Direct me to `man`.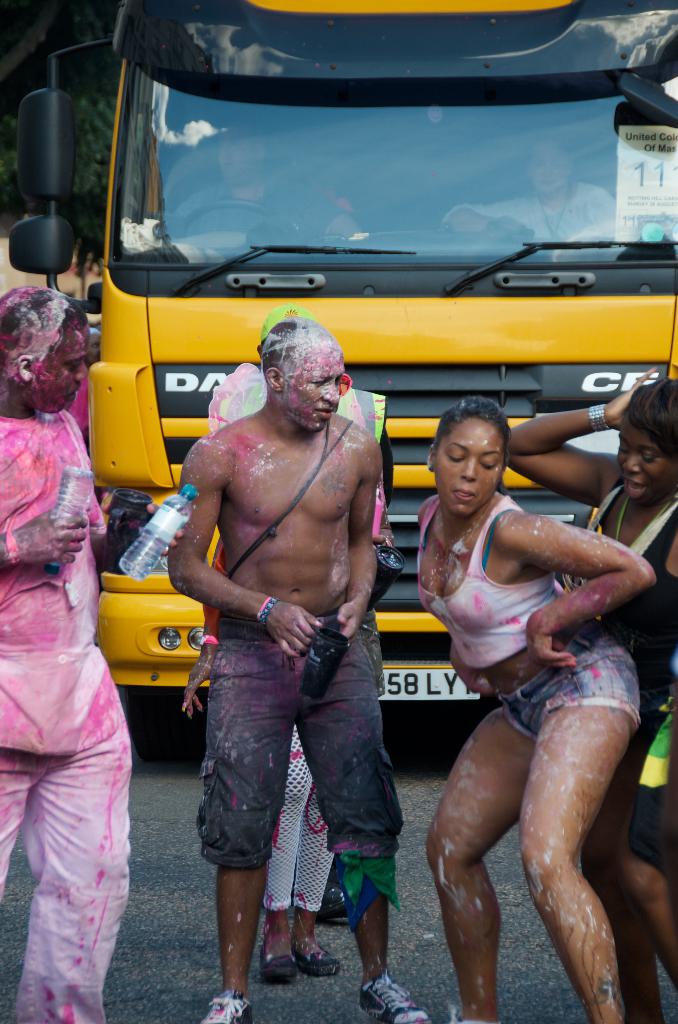
Direction: x1=152, y1=330, x2=411, y2=978.
